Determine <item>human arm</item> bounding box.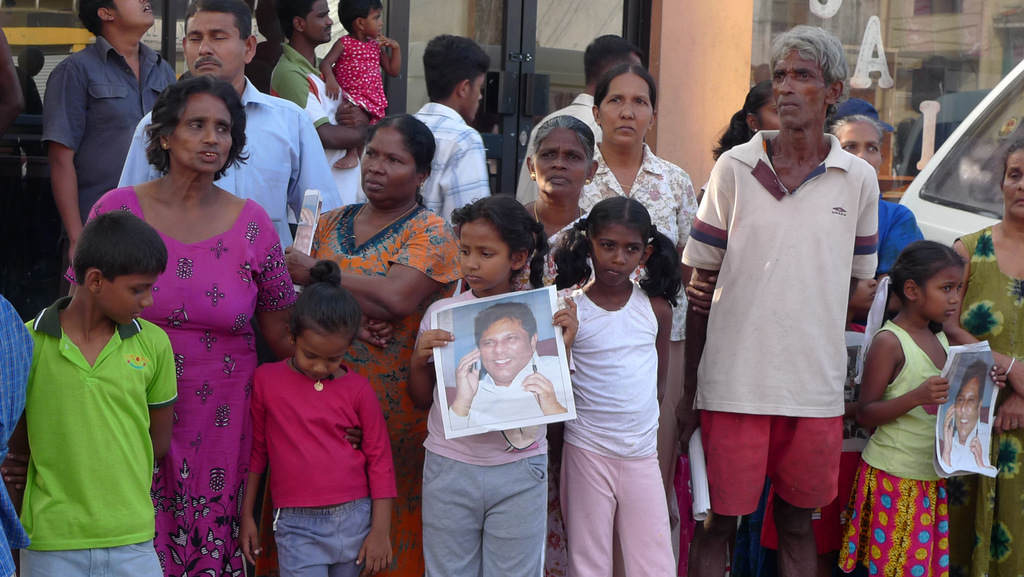
Determined: 446:342:484:430.
